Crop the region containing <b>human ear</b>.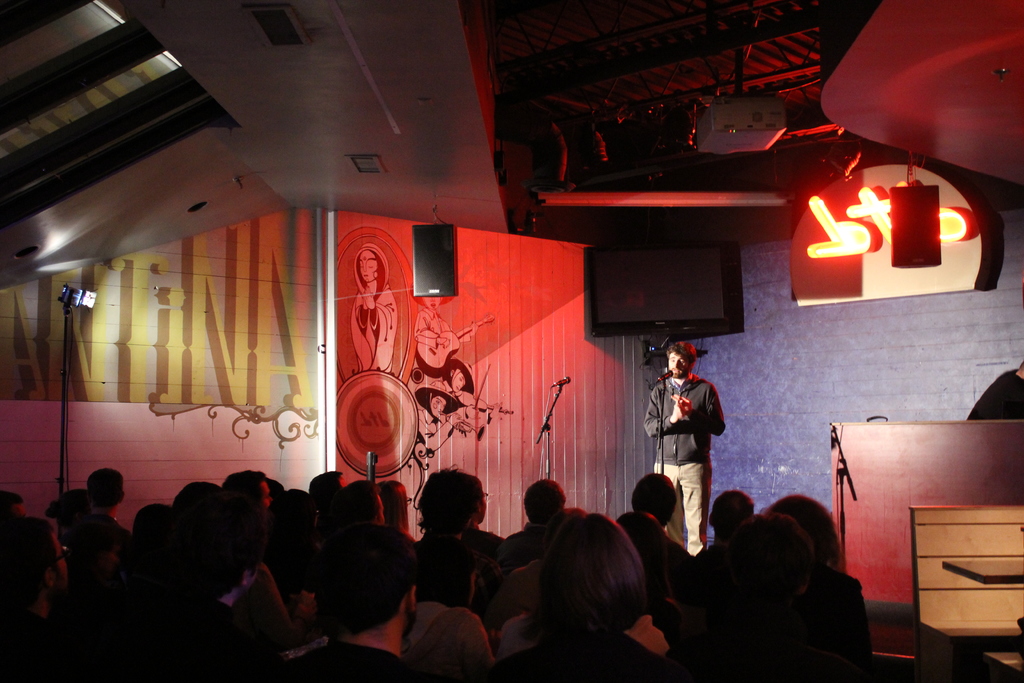
Crop region: l=410, t=586, r=416, b=613.
